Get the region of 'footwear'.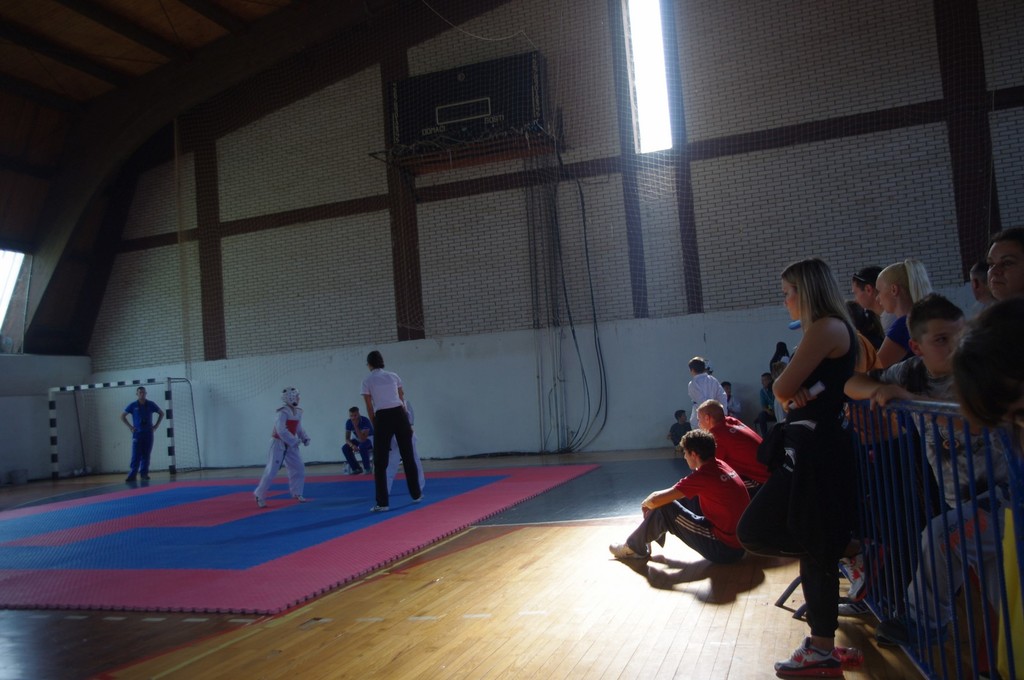
rect(872, 615, 950, 647).
